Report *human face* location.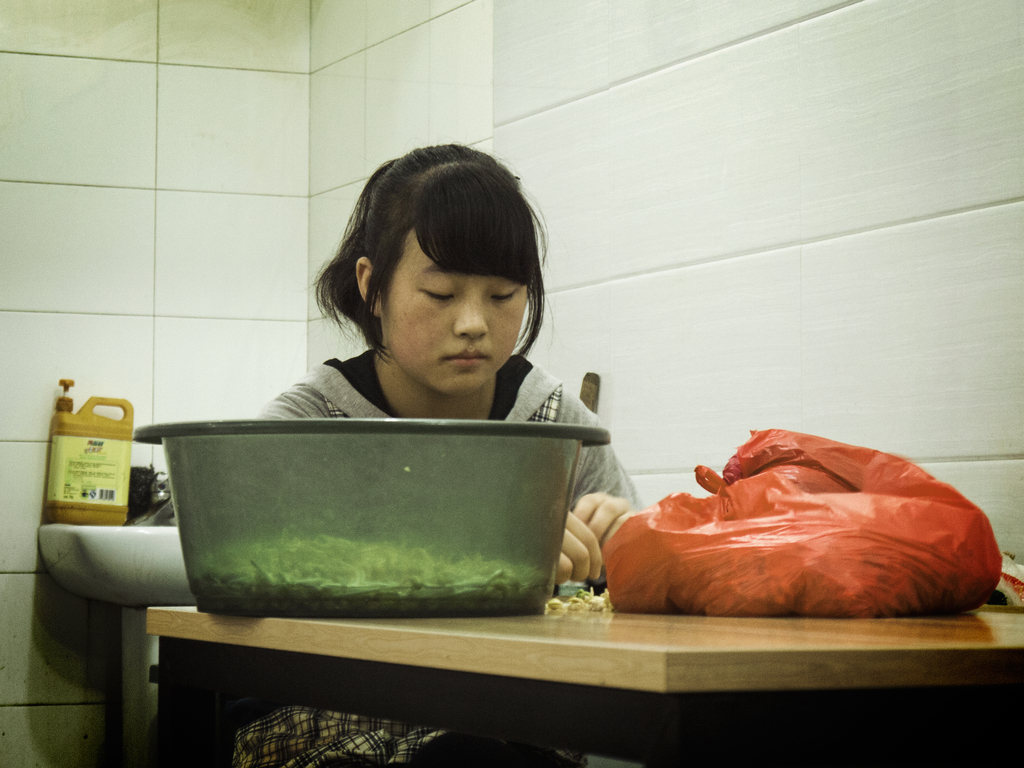
Report: [392, 245, 531, 383].
